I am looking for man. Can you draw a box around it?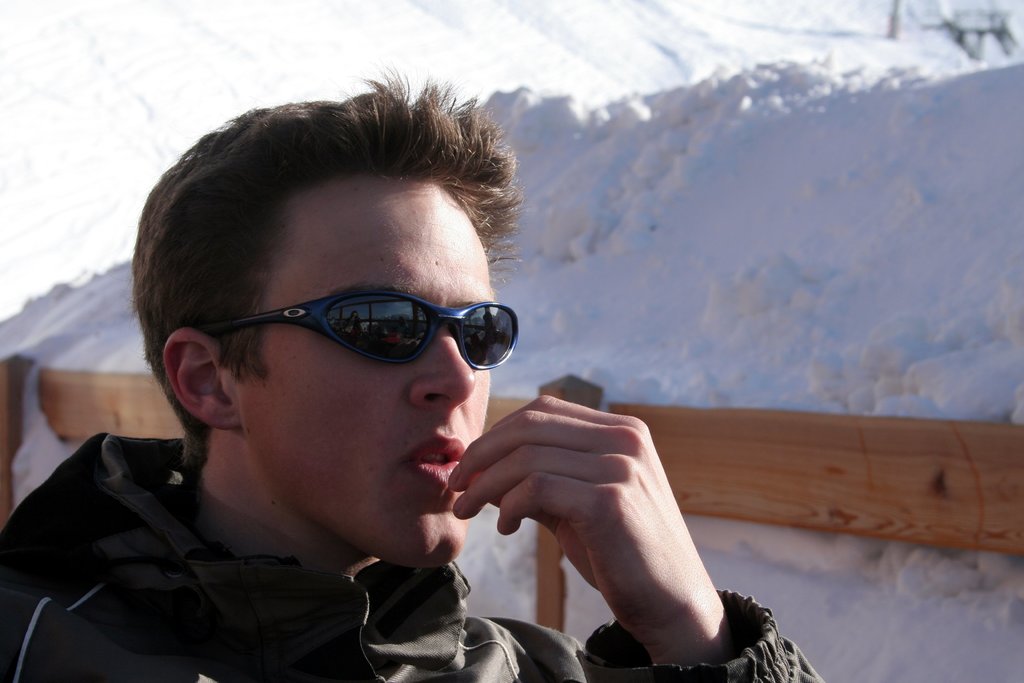
Sure, the bounding box is region(0, 112, 751, 673).
